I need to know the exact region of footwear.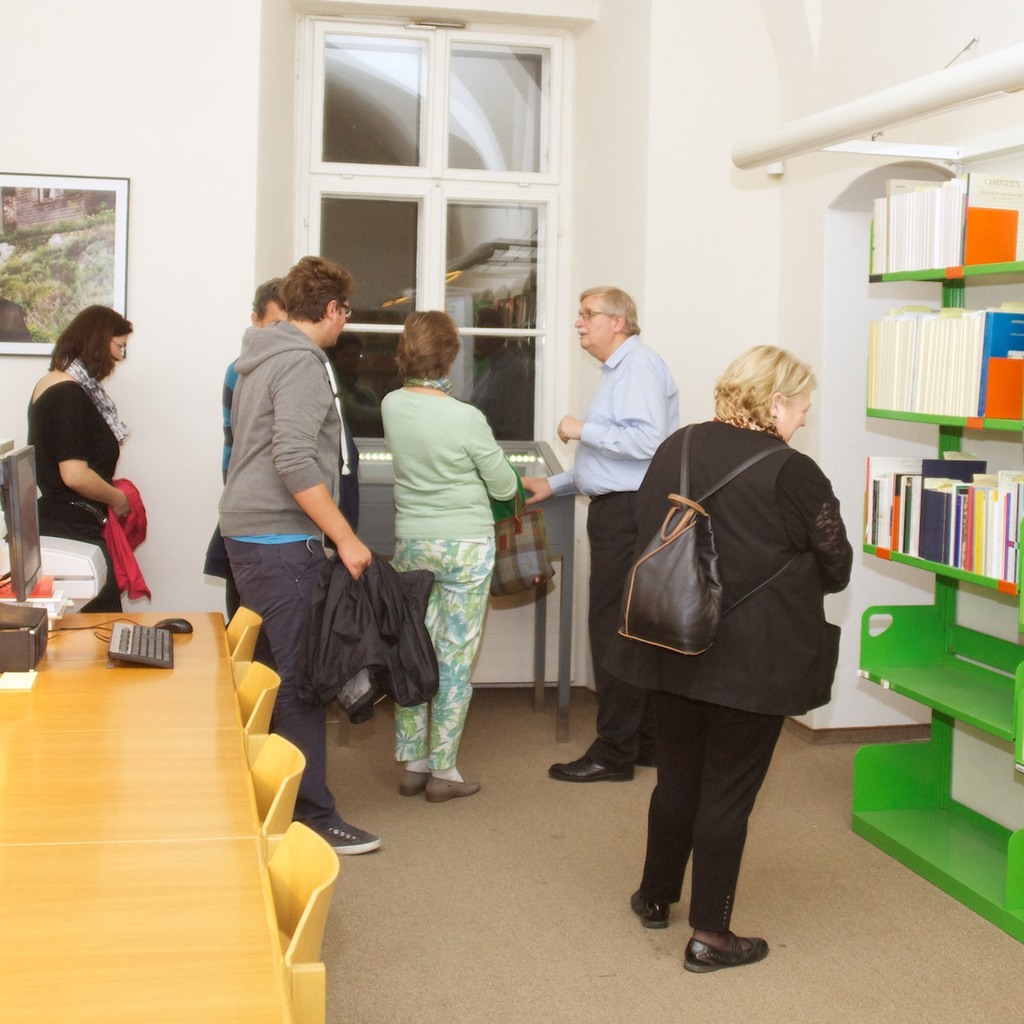
Region: [548, 748, 635, 780].
